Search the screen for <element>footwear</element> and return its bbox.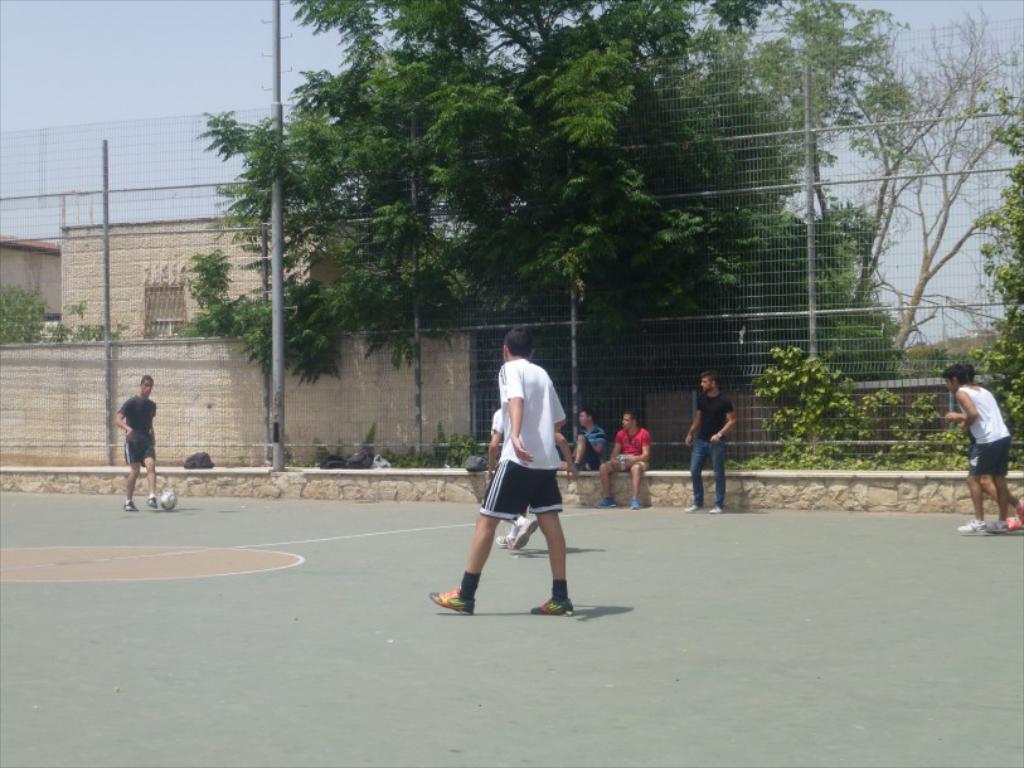
Found: {"left": 594, "top": 496, "right": 621, "bottom": 511}.
